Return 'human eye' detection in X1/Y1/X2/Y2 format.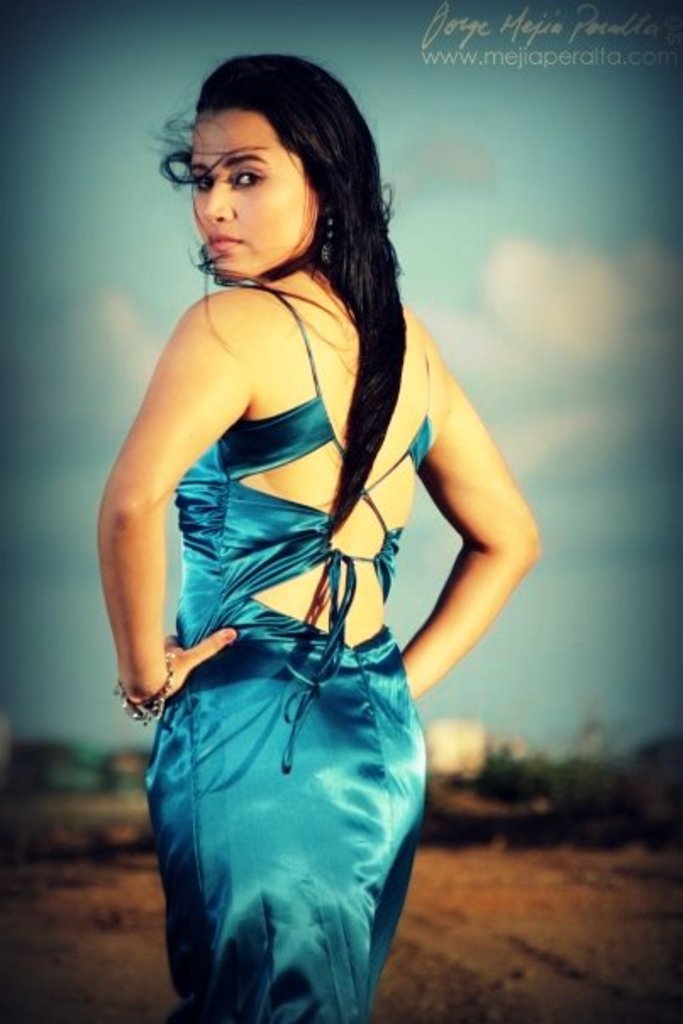
230/168/264/192.
